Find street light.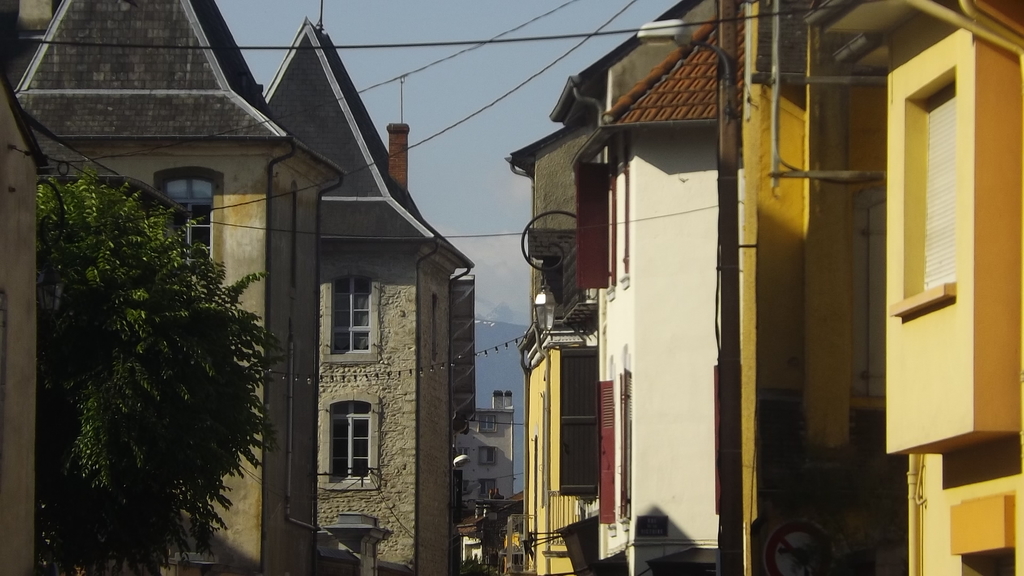
(x1=517, y1=200, x2=598, y2=355).
